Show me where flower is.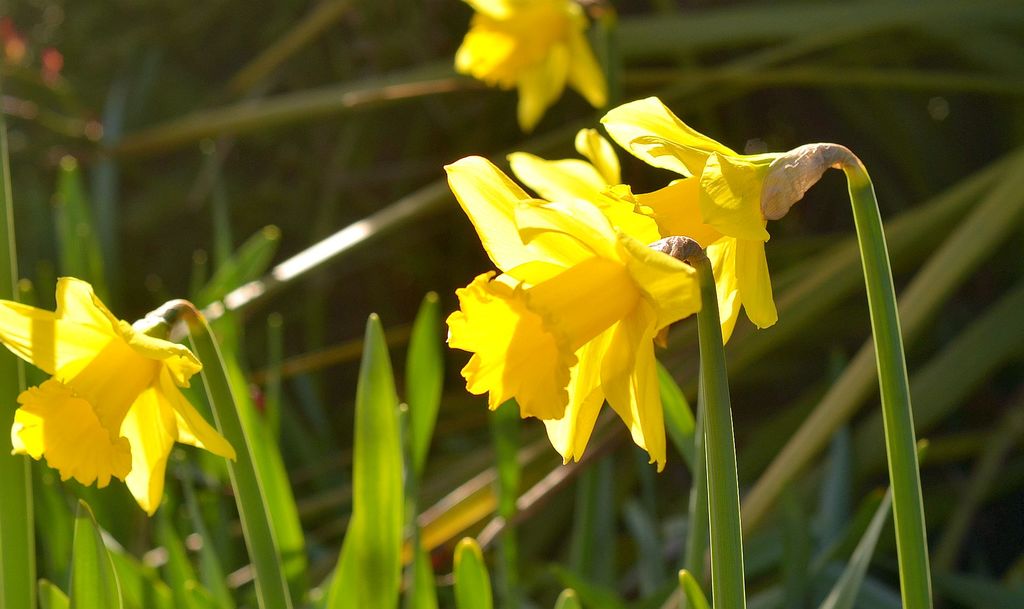
flower is at 452:0:612:138.
